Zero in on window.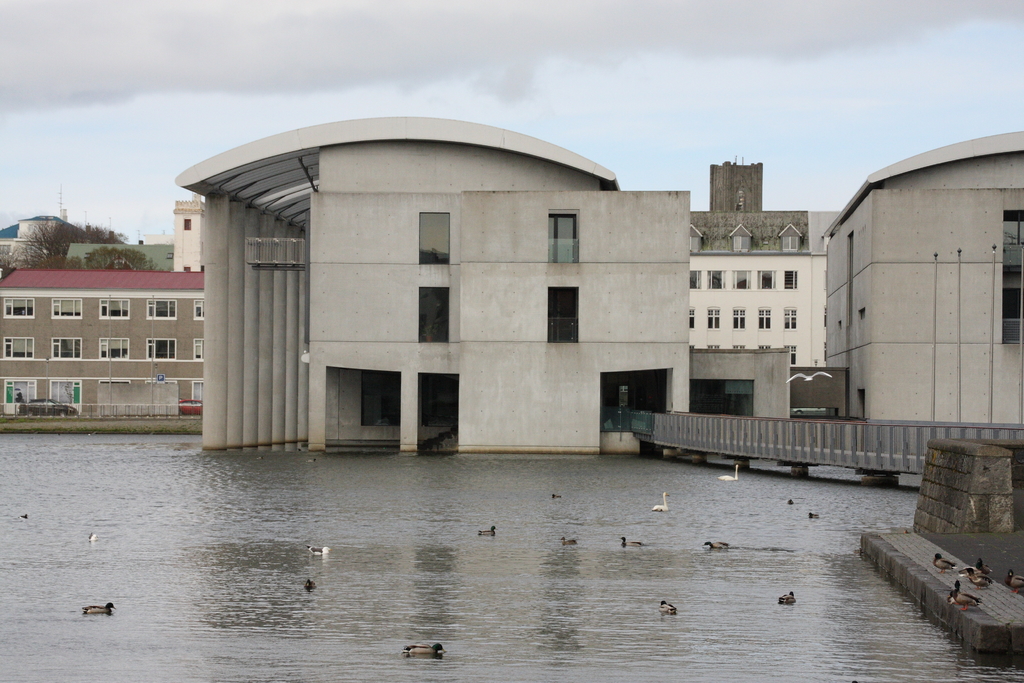
Zeroed in: l=185, t=217, r=189, b=228.
